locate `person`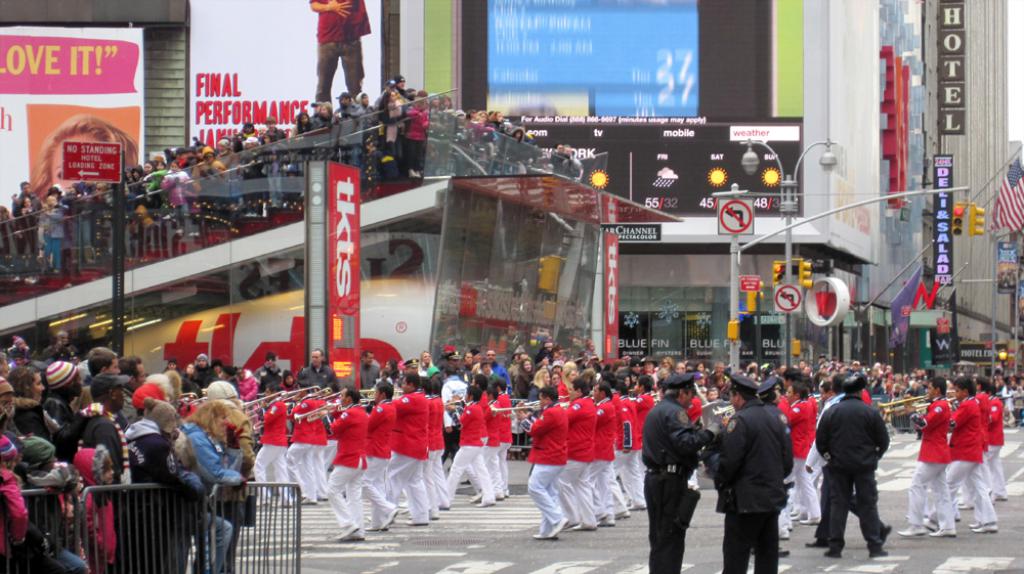
select_region(805, 370, 889, 559)
